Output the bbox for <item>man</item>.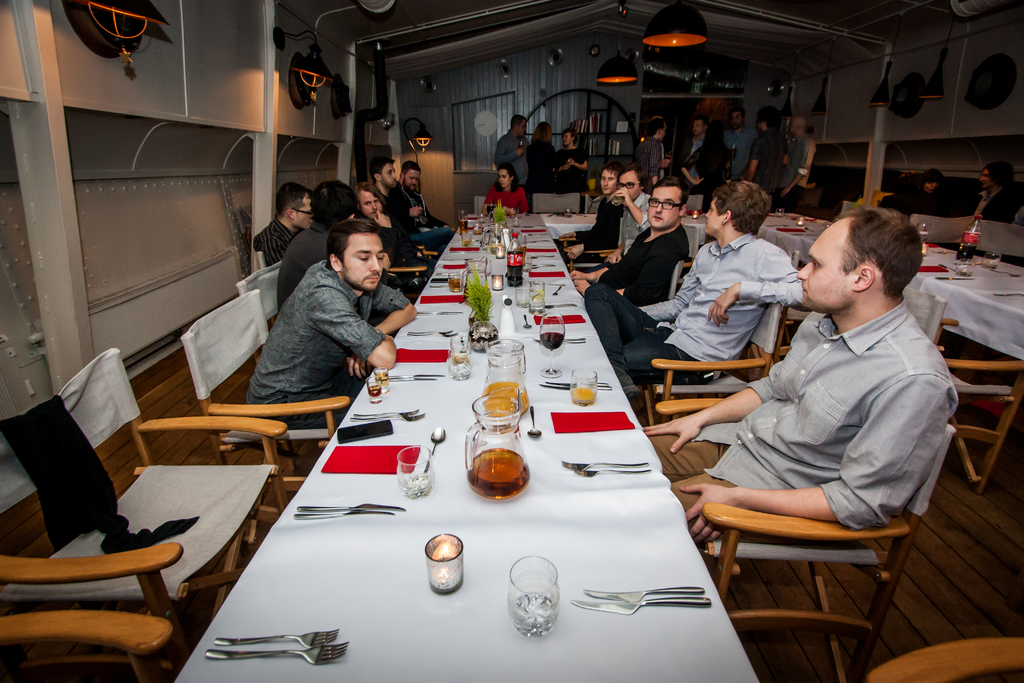
[247,217,417,428].
